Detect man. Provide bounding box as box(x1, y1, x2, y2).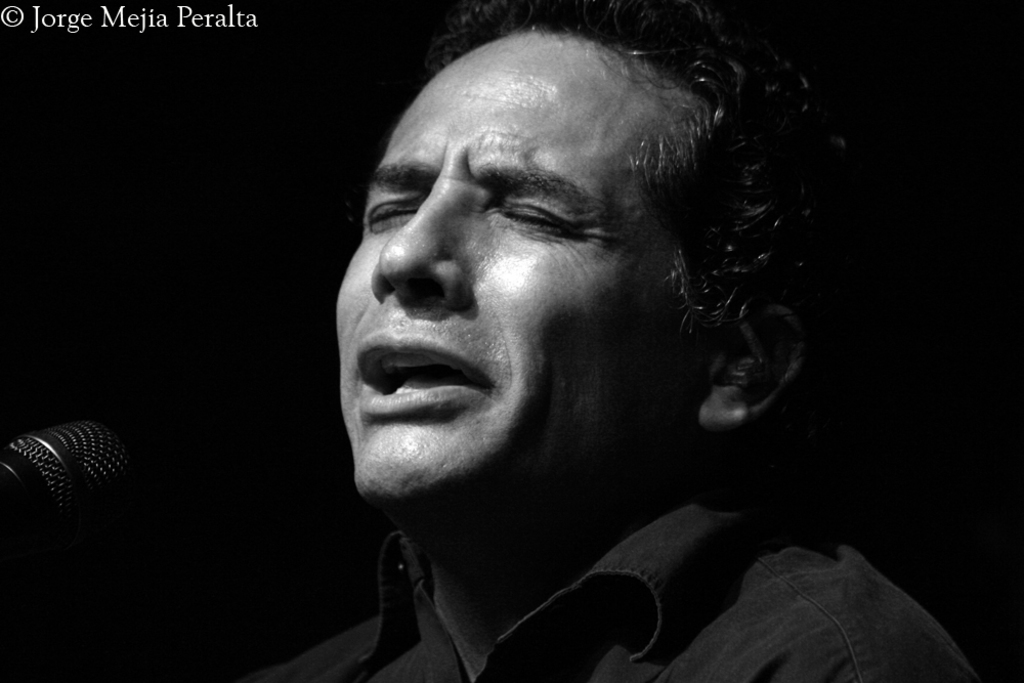
box(225, 3, 922, 679).
